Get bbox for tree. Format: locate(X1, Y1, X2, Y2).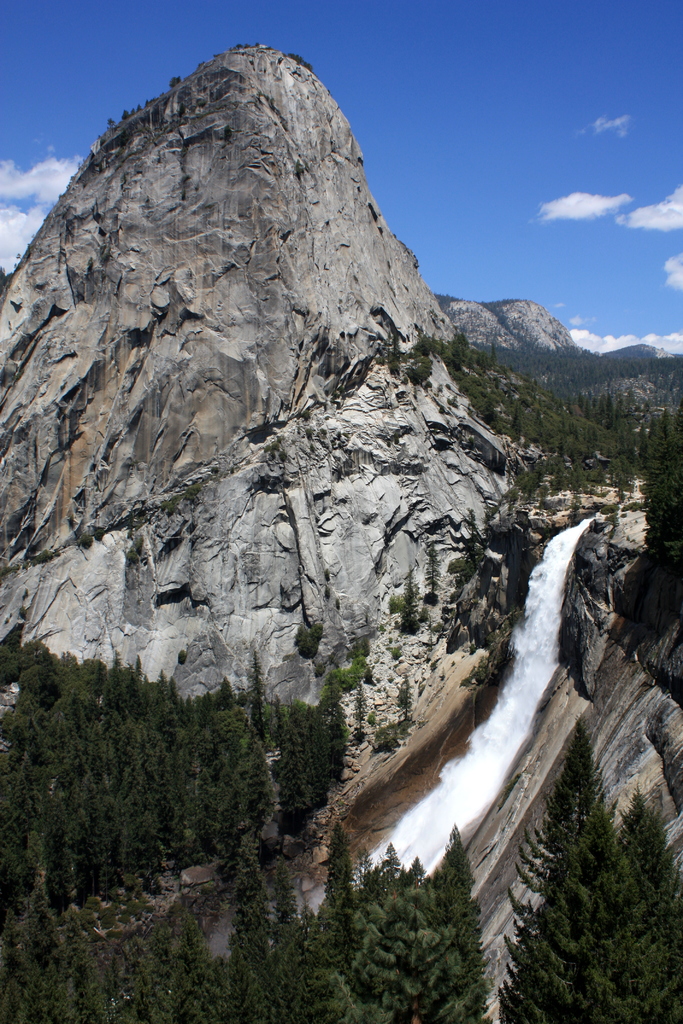
locate(502, 732, 663, 1001).
